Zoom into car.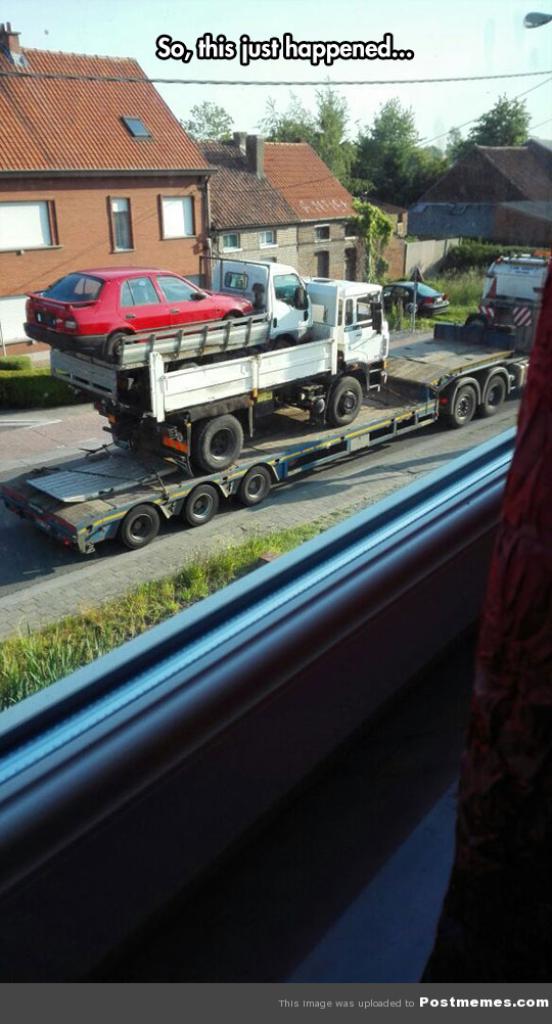
Zoom target: select_region(372, 281, 450, 316).
